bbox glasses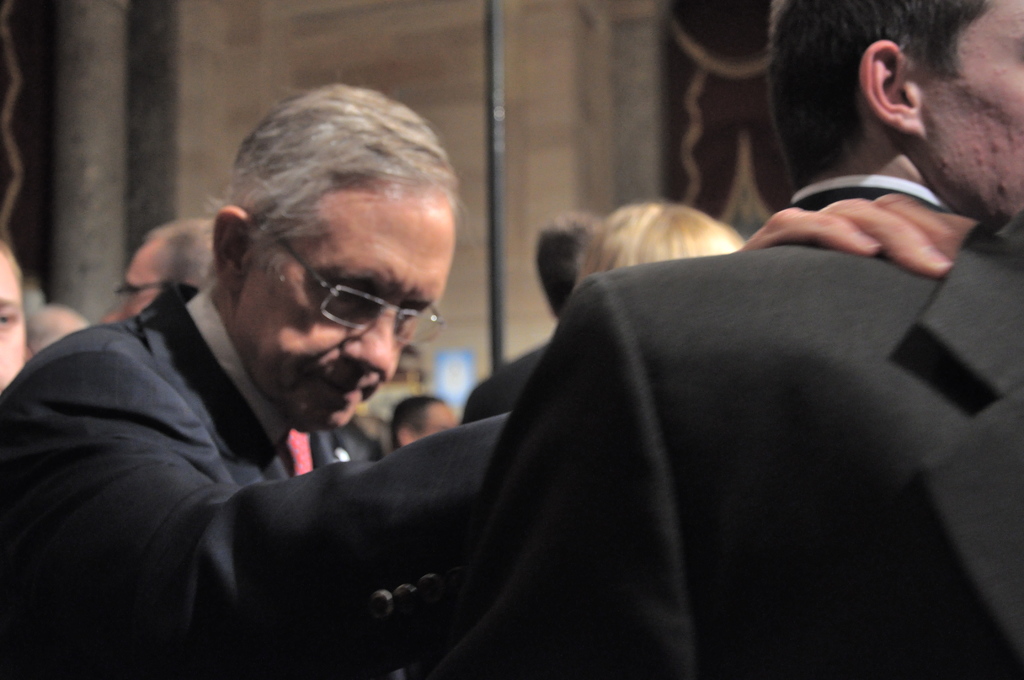
box(218, 243, 449, 339)
